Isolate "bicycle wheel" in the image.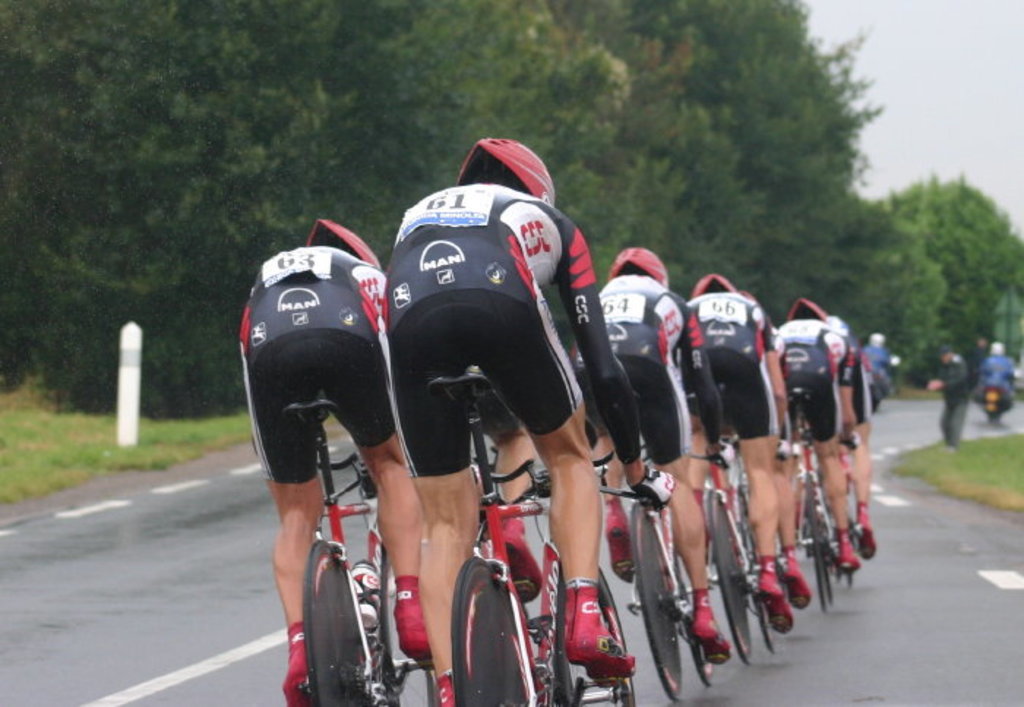
Isolated region: [x1=449, y1=553, x2=546, y2=706].
